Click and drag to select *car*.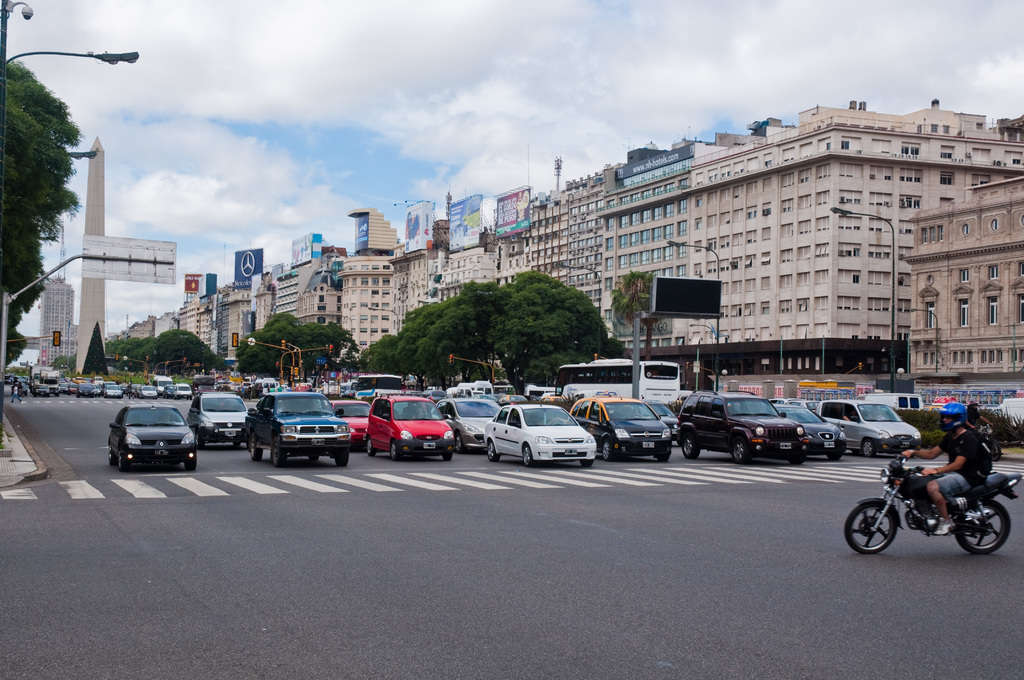
Selection: x1=774 y1=396 x2=807 y2=403.
